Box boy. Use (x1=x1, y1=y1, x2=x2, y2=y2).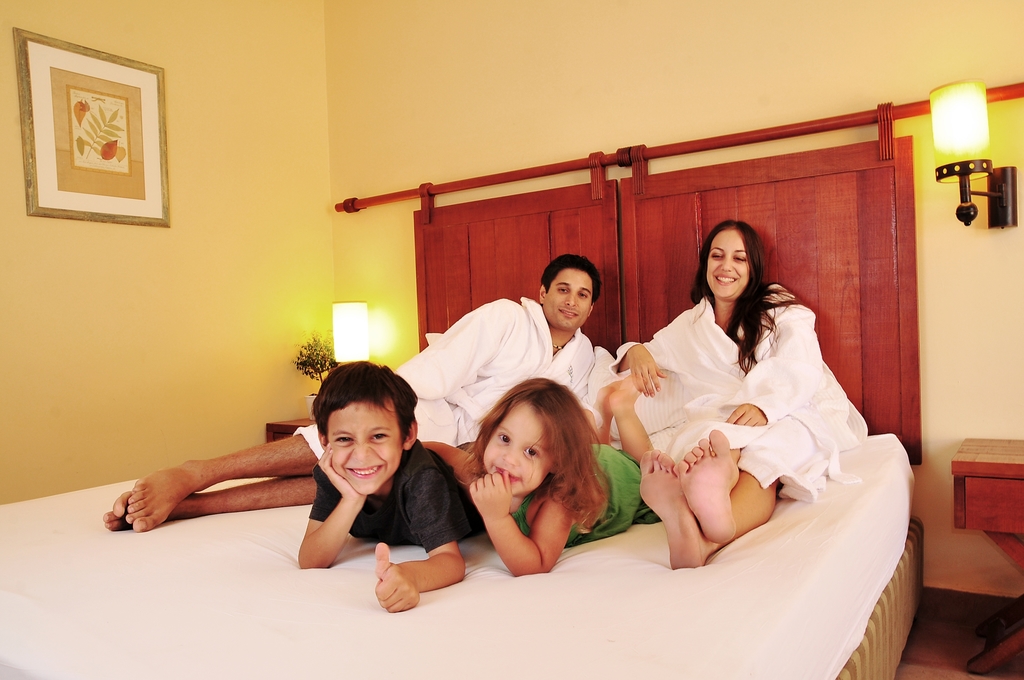
(x1=267, y1=371, x2=472, y2=596).
